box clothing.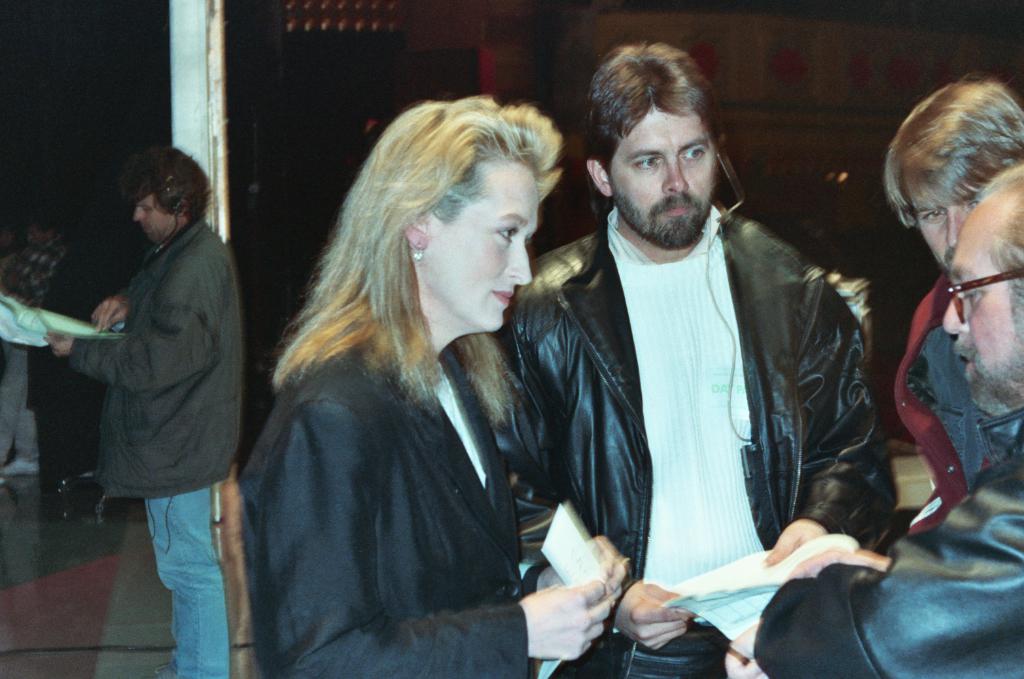
60,217,236,678.
